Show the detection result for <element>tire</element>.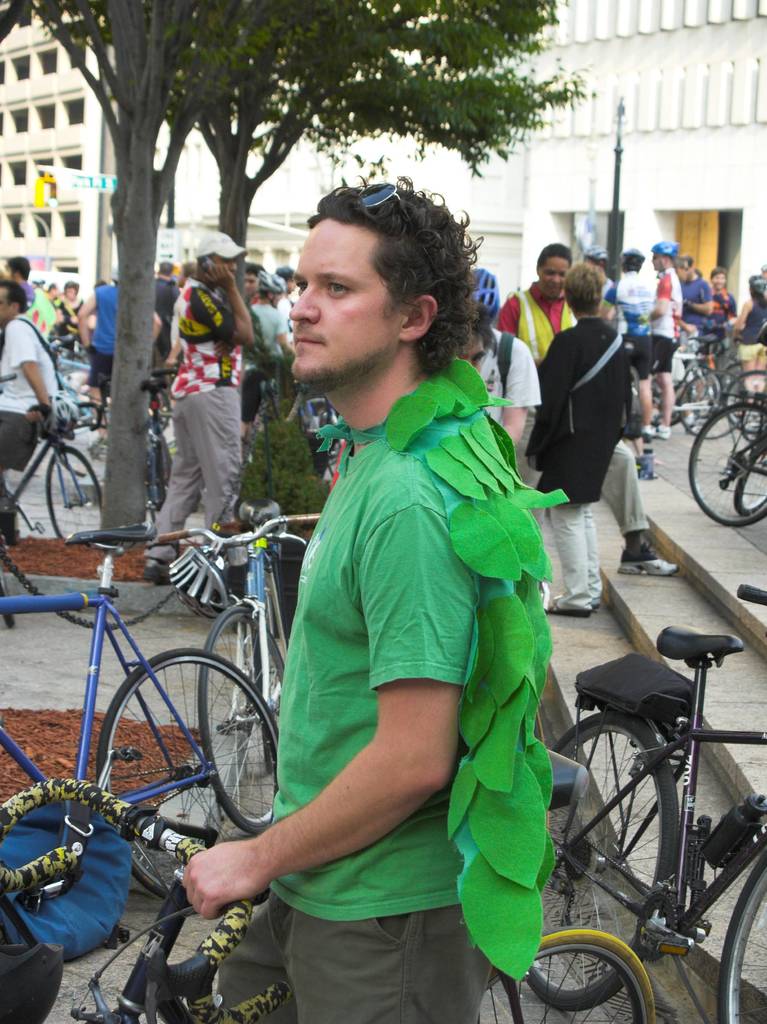
rect(47, 449, 104, 540).
